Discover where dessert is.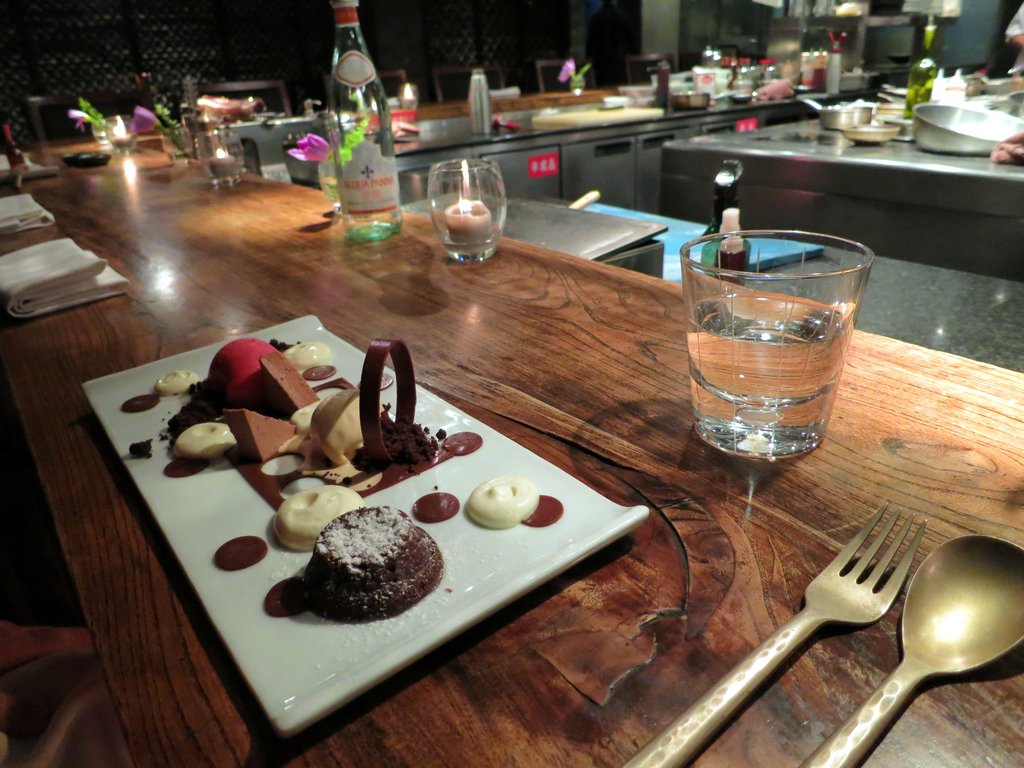
Discovered at {"x1": 282, "y1": 339, "x2": 328, "y2": 367}.
